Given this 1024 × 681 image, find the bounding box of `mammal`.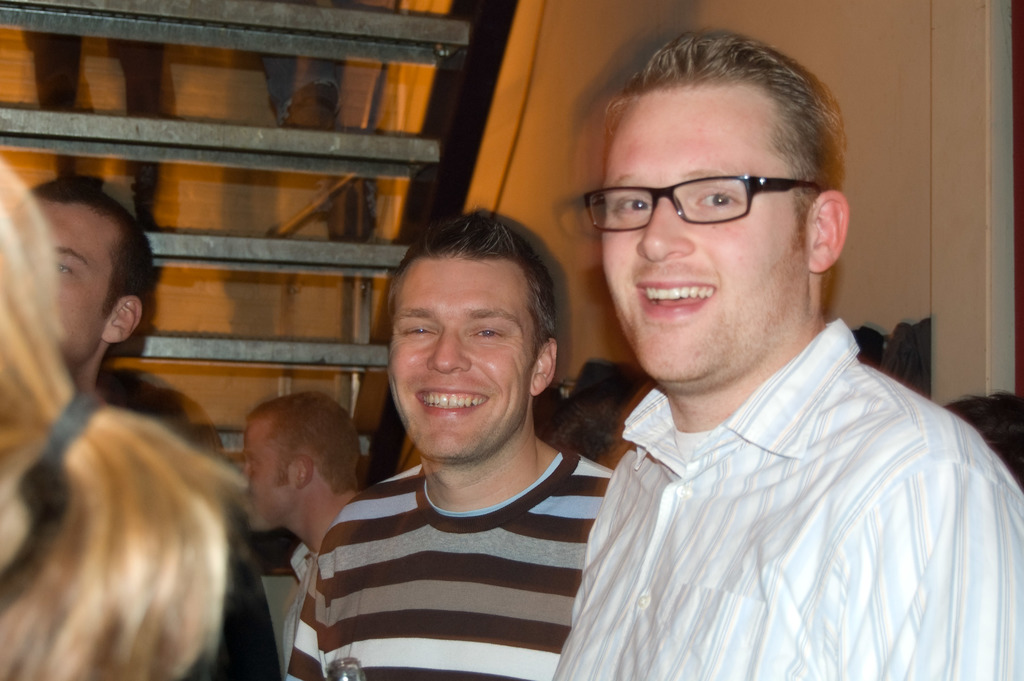
bbox=[548, 29, 1023, 680].
